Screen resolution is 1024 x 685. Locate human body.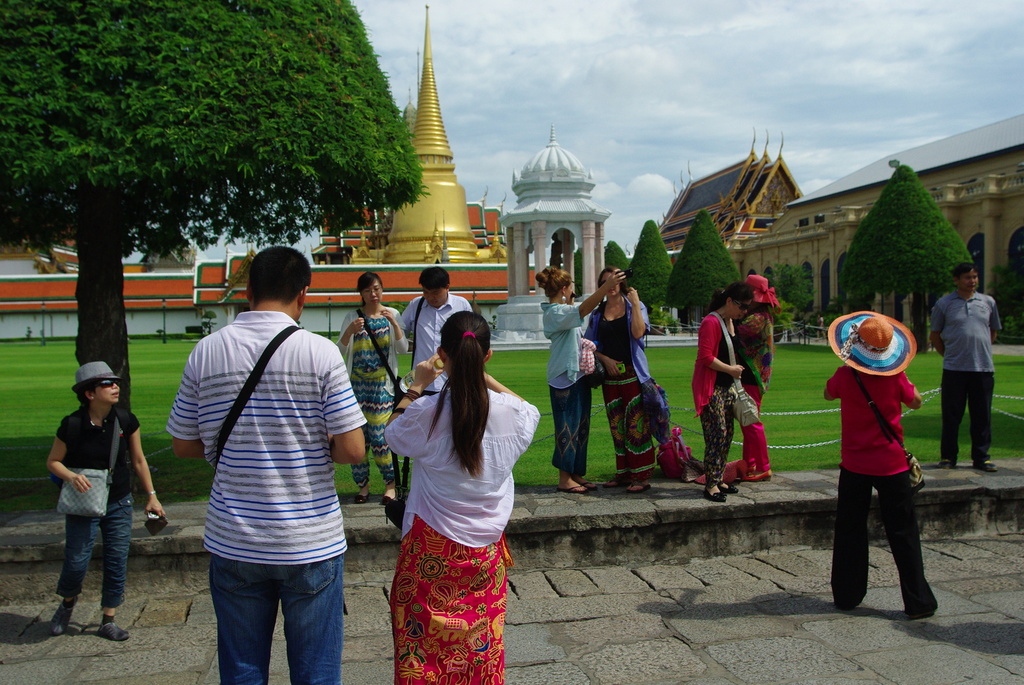
bbox(820, 312, 917, 620).
